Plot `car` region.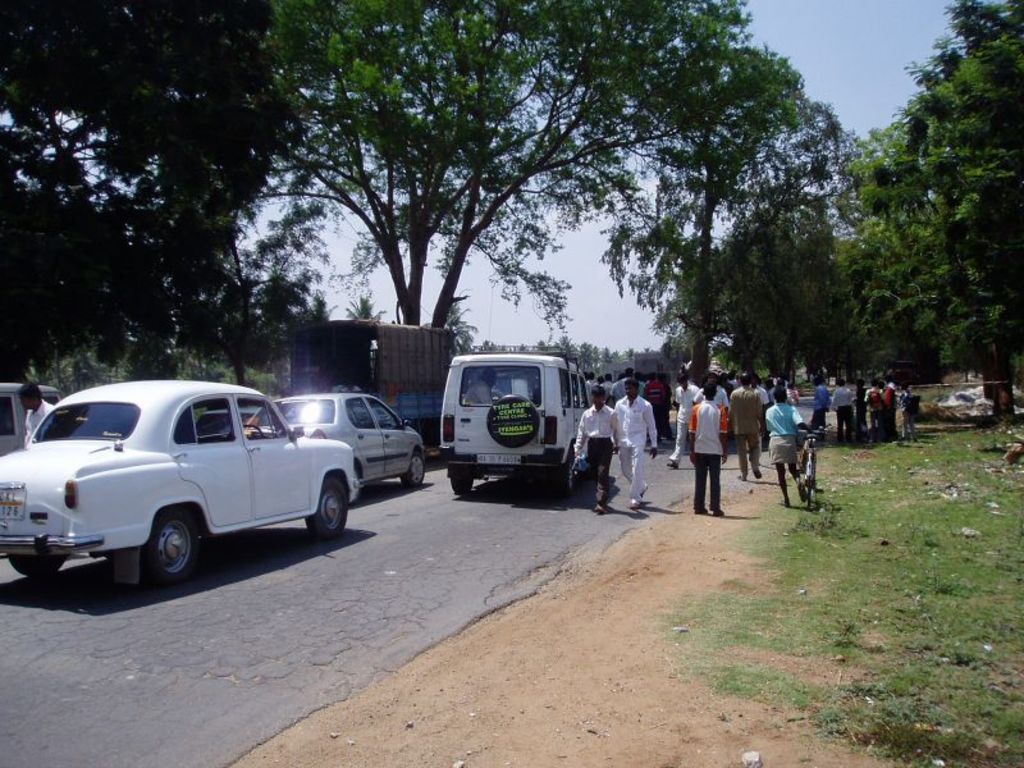
Plotted at <region>0, 375, 65, 453</region>.
